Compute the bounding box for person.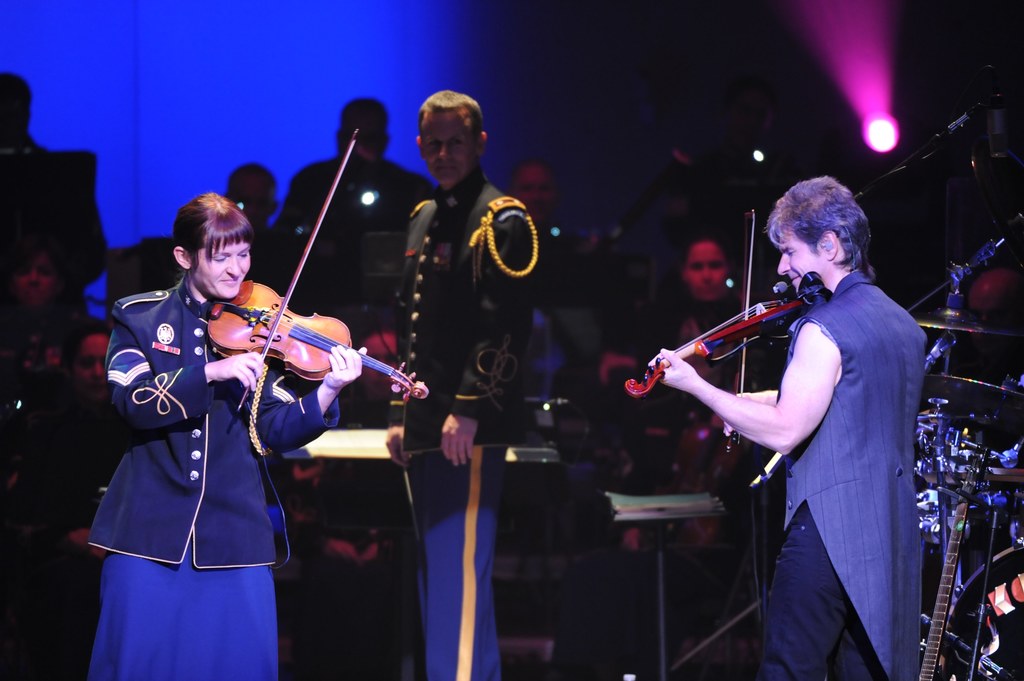
bbox(218, 147, 314, 308).
